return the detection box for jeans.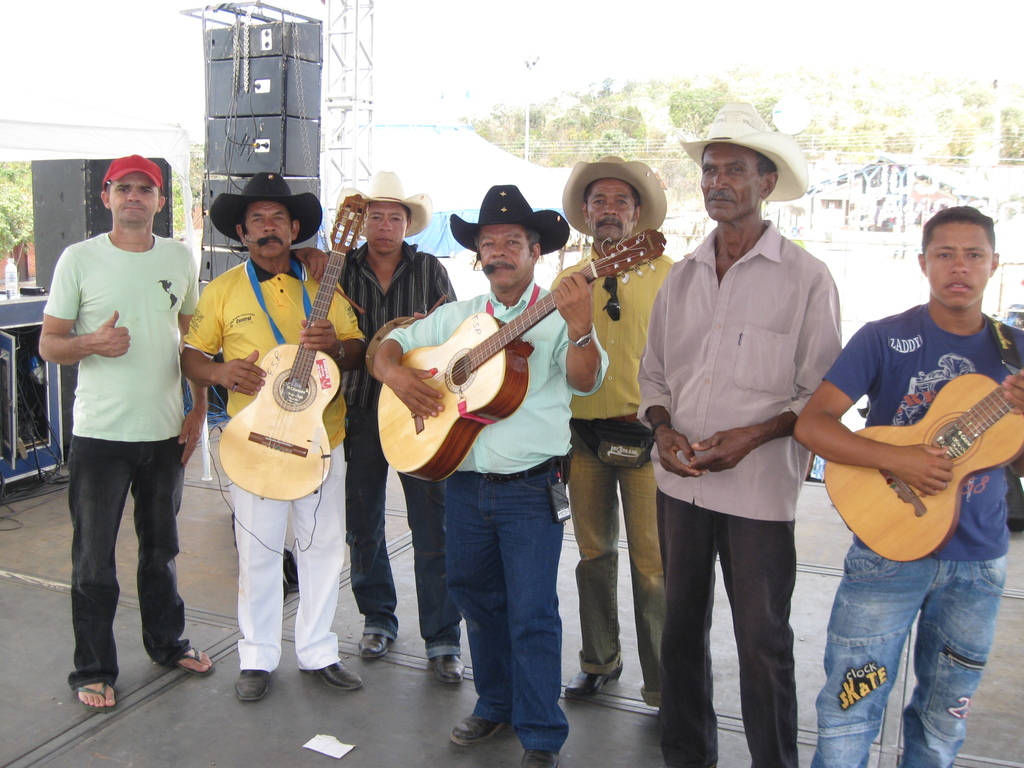
box=[650, 491, 799, 764].
